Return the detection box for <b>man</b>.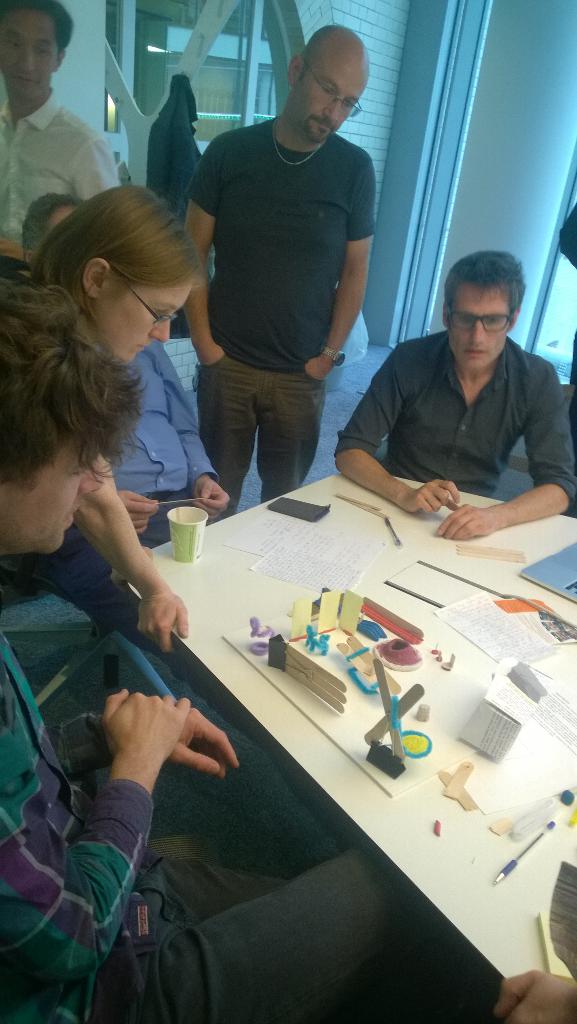
rect(333, 248, 576, 538).
